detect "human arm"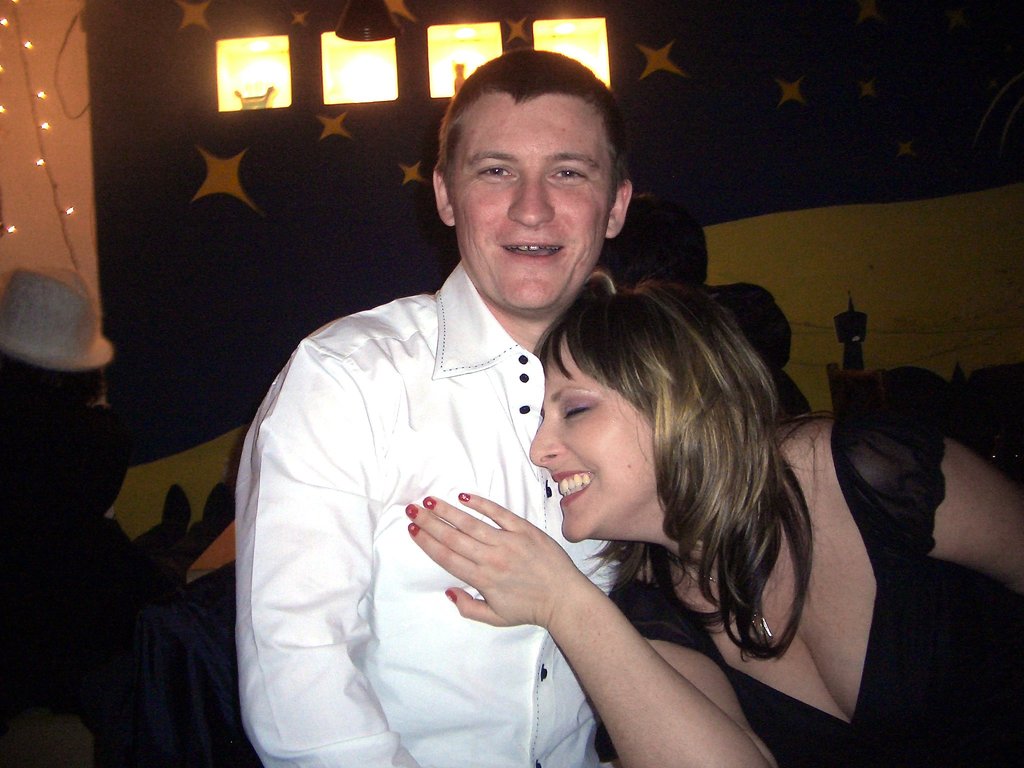
(405, 479, 740, 749)
